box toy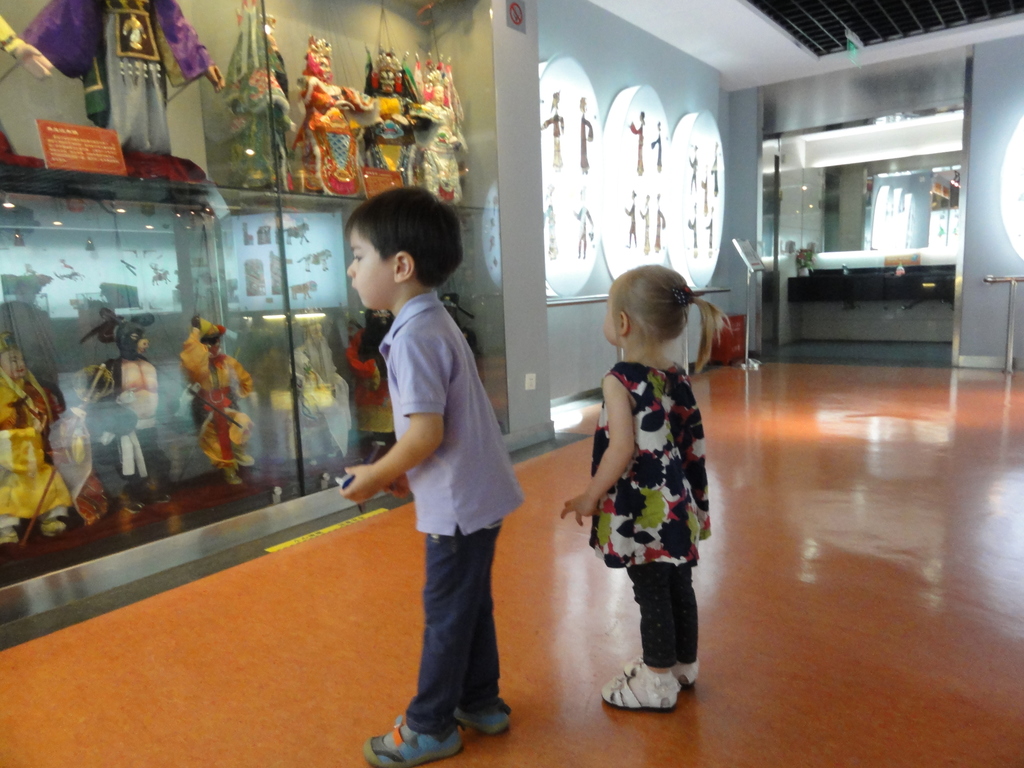
left=0, top=13, right=56, bottom=168
